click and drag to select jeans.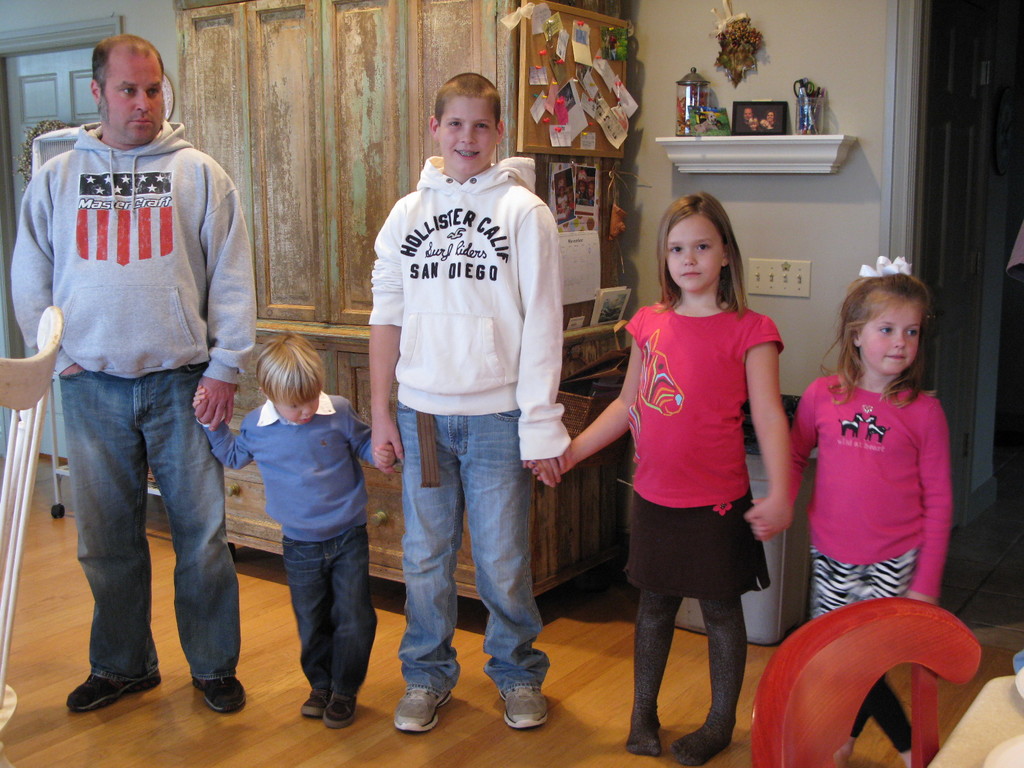
Selection: bbox=[392, 397, 552, 689].
